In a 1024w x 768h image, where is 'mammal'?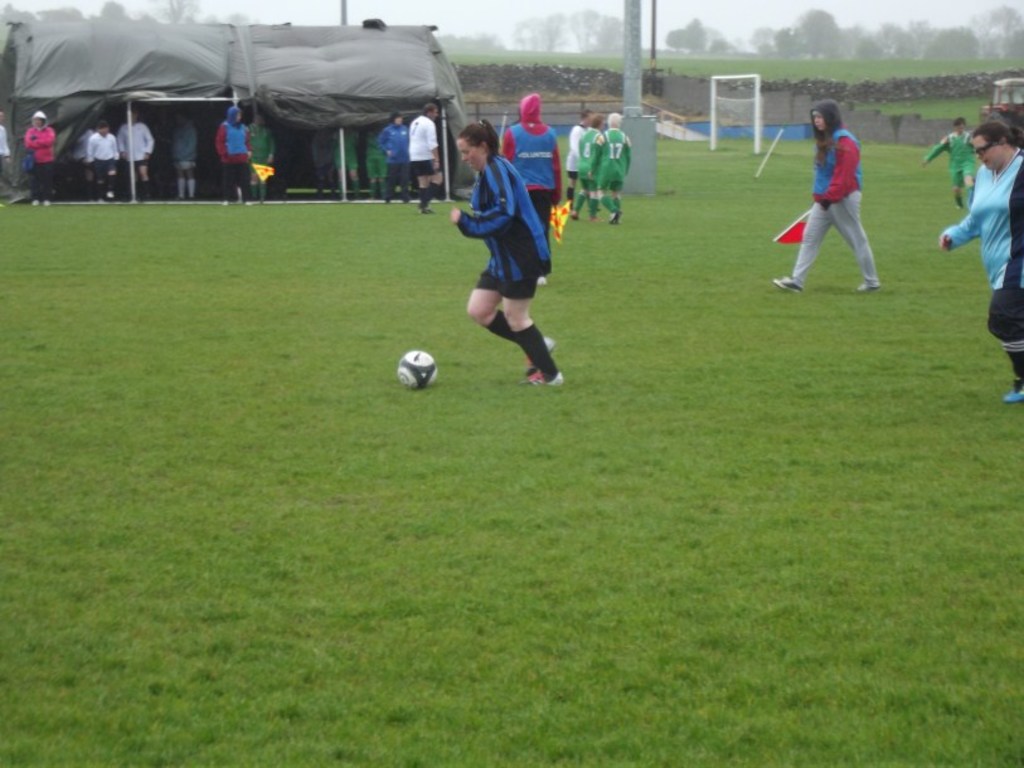
(919,116,974,210).
